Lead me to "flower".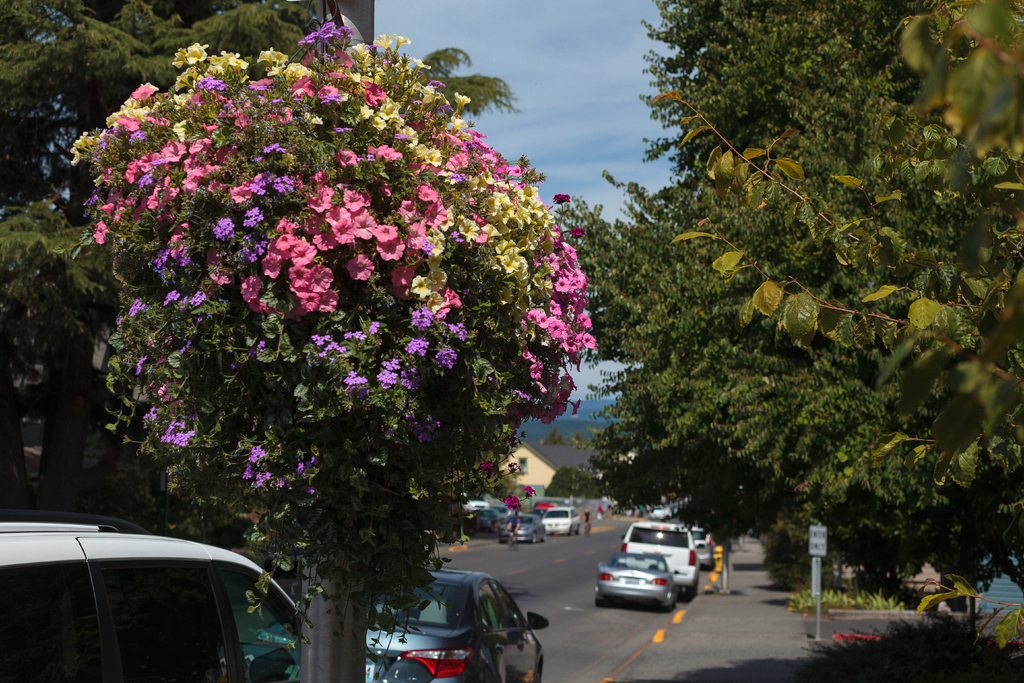
Lead to detection(412, 308, 437, 331).
